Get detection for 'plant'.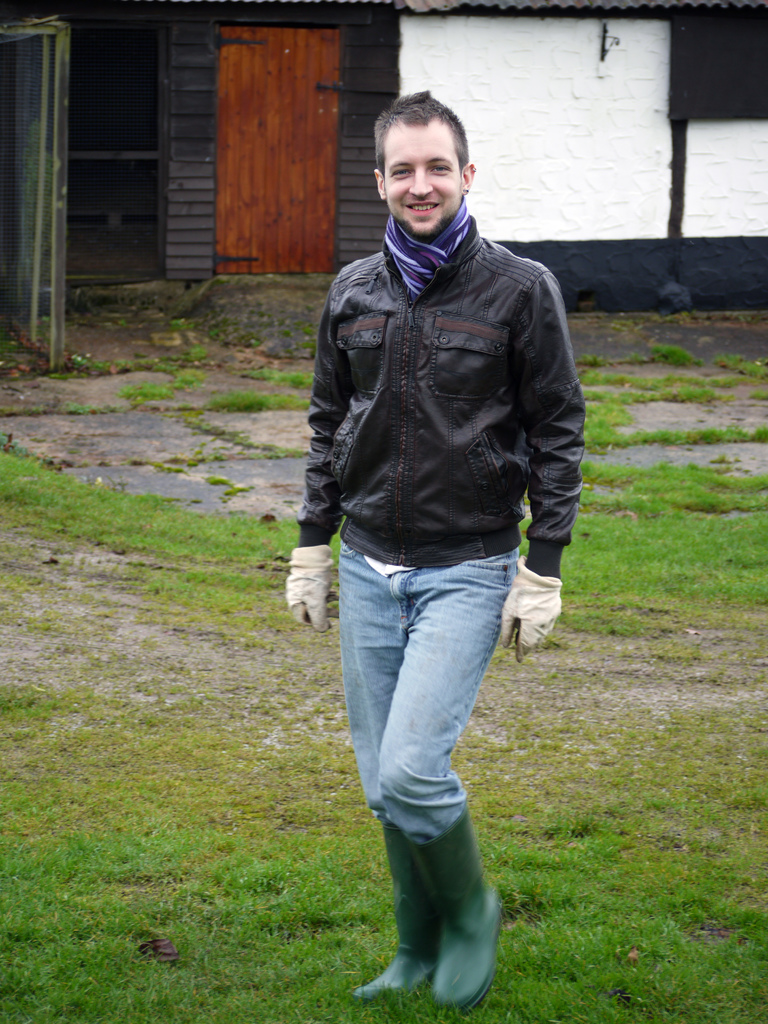
Detection: left=305, top=340, right=314, bottom=356.
